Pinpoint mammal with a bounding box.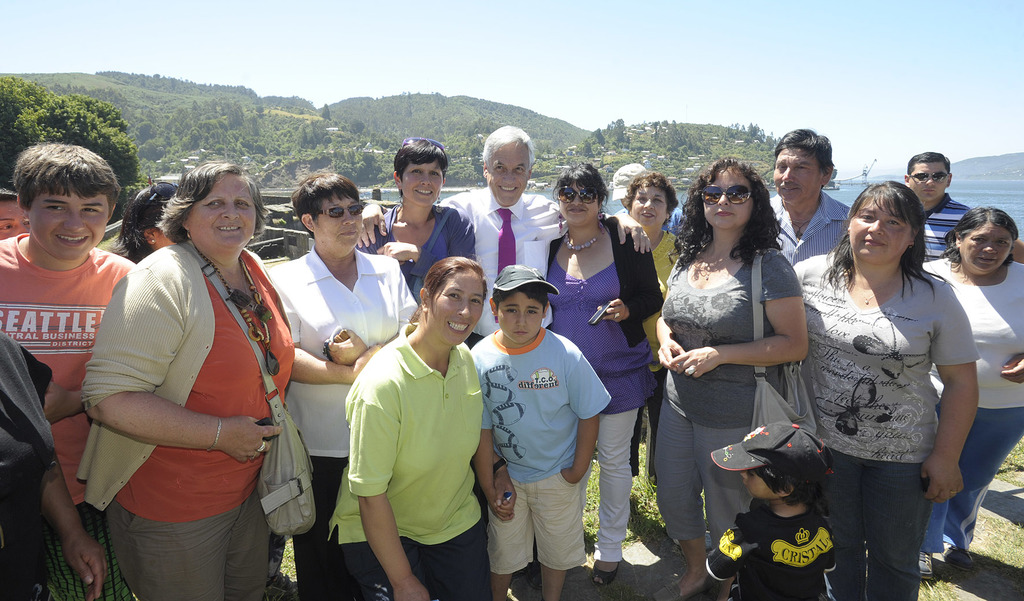
790, 179, 978, 597.
